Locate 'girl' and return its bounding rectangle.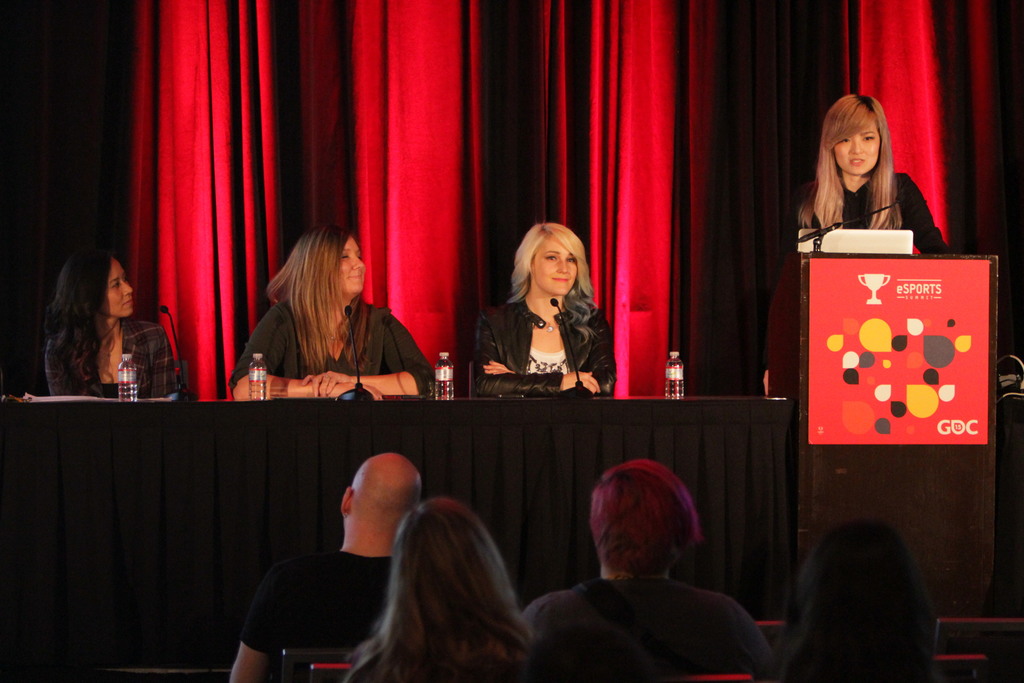
[764,95,943,395].
